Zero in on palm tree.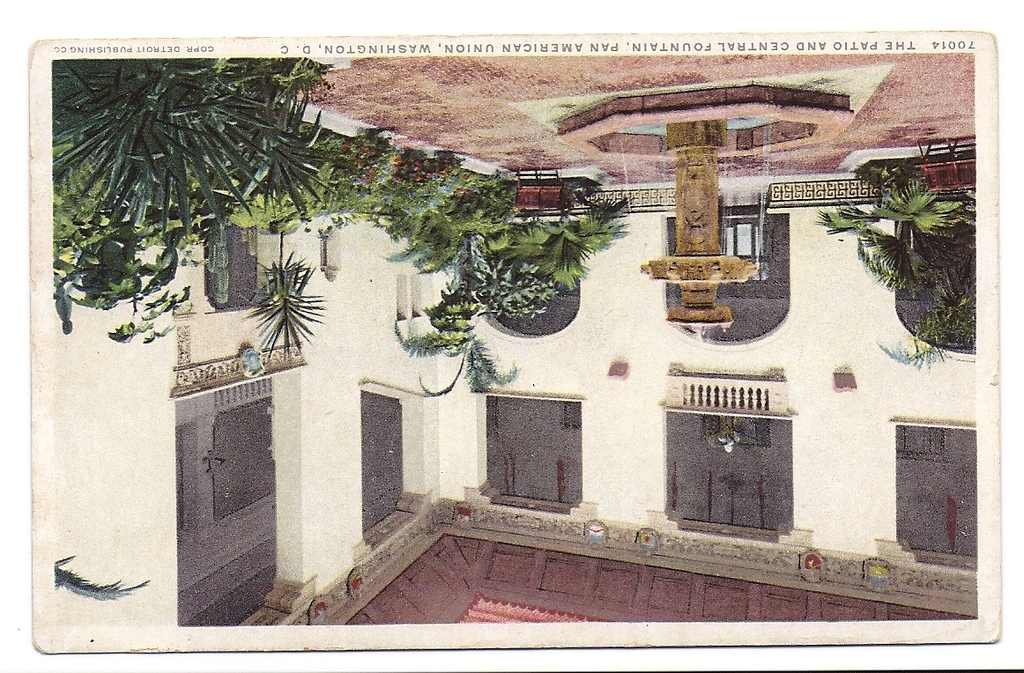
Zeroed in: [814,183,988,236].
